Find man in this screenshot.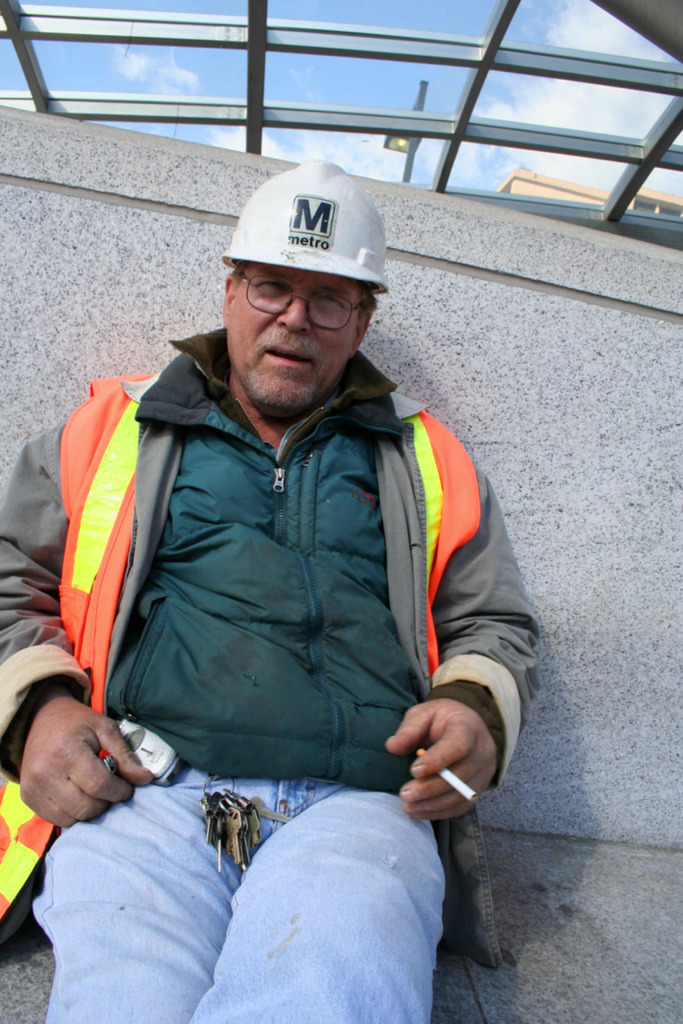
The bounding box for man is select_region(53, 146, 518, 963).
